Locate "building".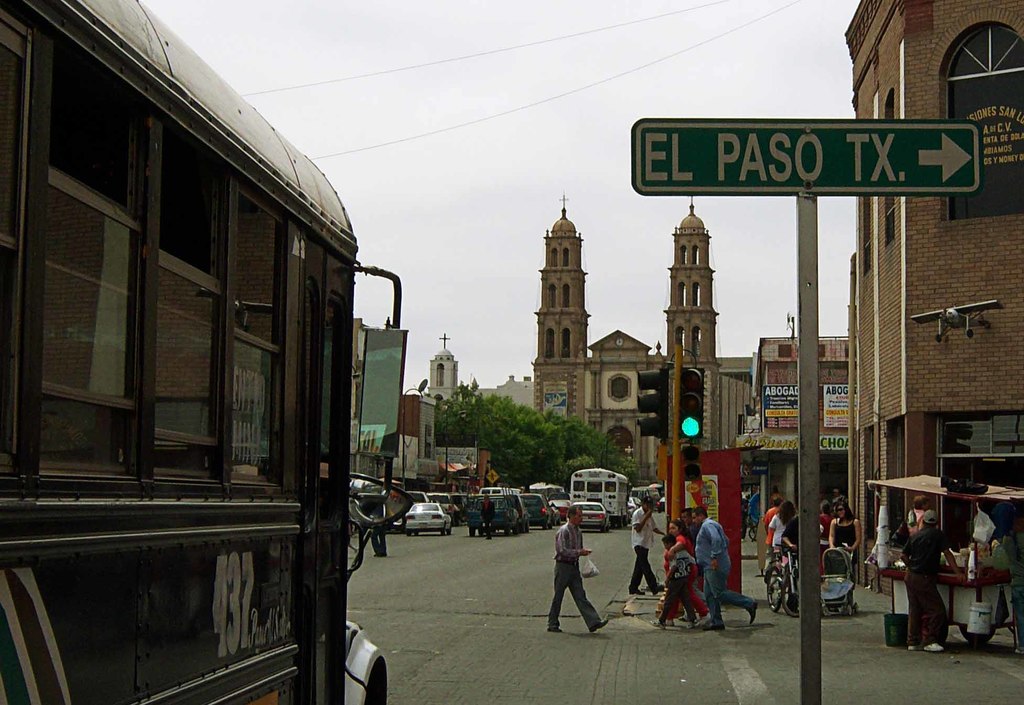
Bounding box: select_region(842, 0, 1023, 596).
